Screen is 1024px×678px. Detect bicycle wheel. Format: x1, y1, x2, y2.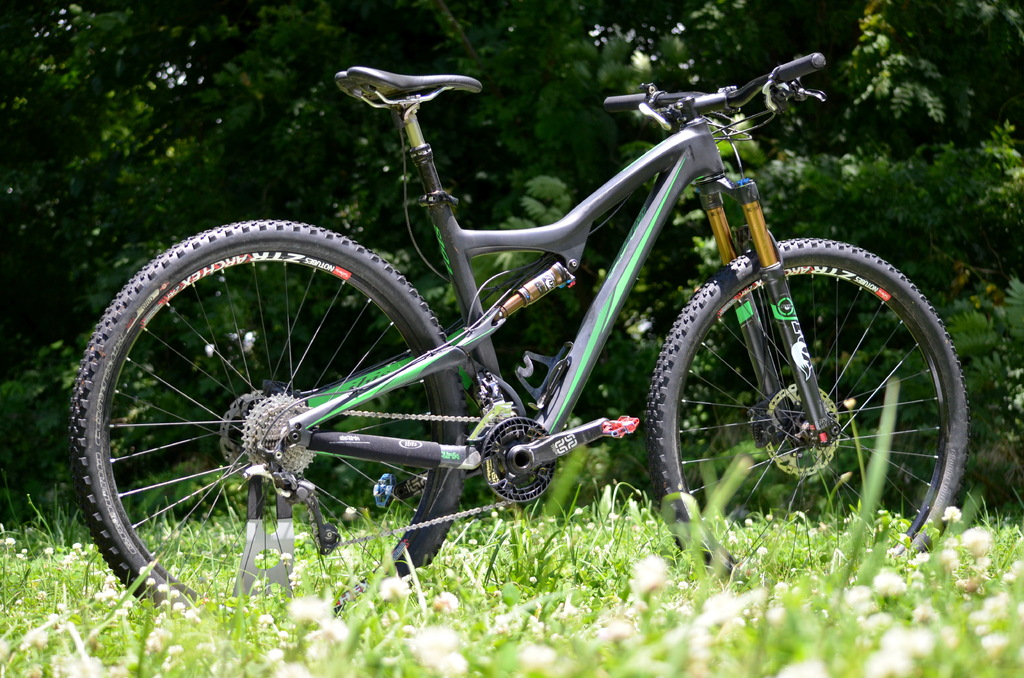
70, 218, 470, 615.
